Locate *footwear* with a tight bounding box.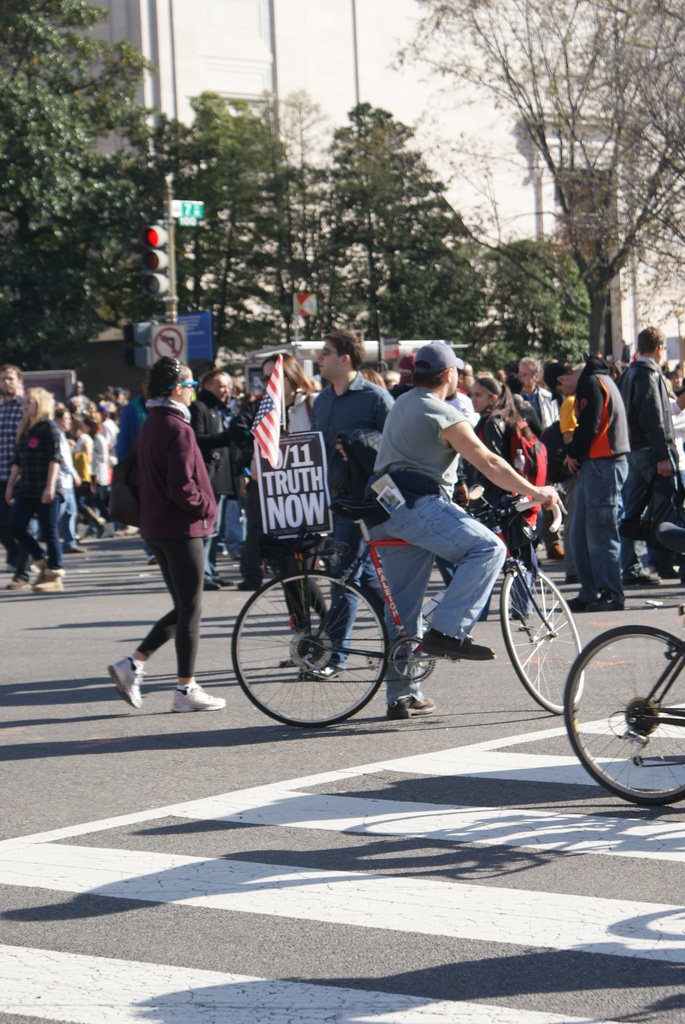
{"left": 298, "top": 659, "right": 329, "bottom": 674}.
